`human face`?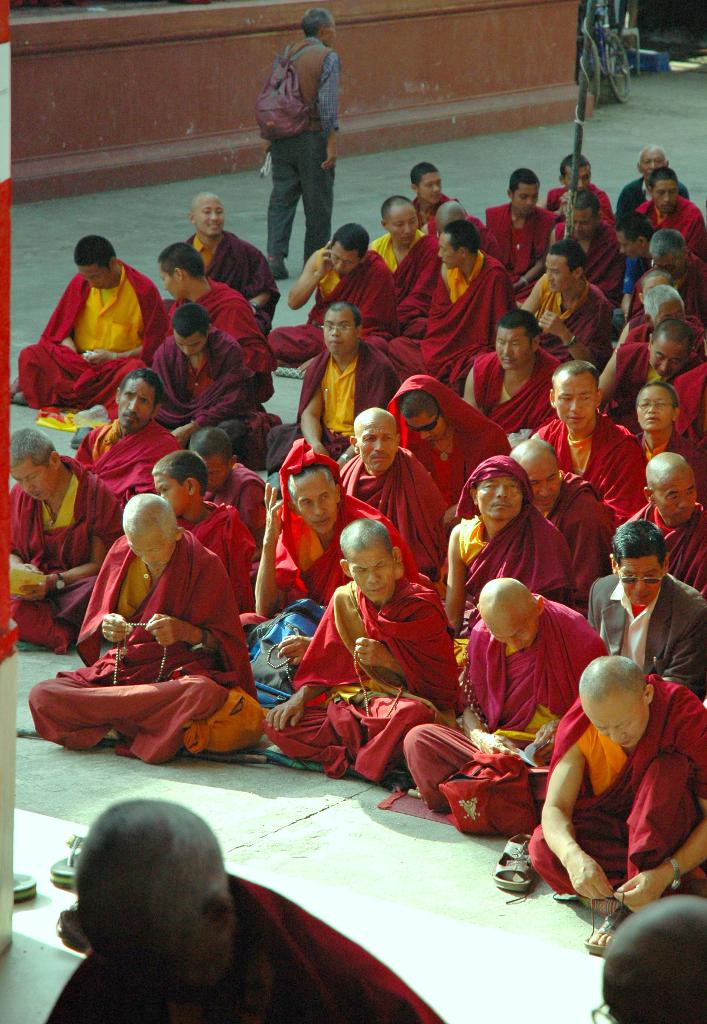
635:382:674:431
